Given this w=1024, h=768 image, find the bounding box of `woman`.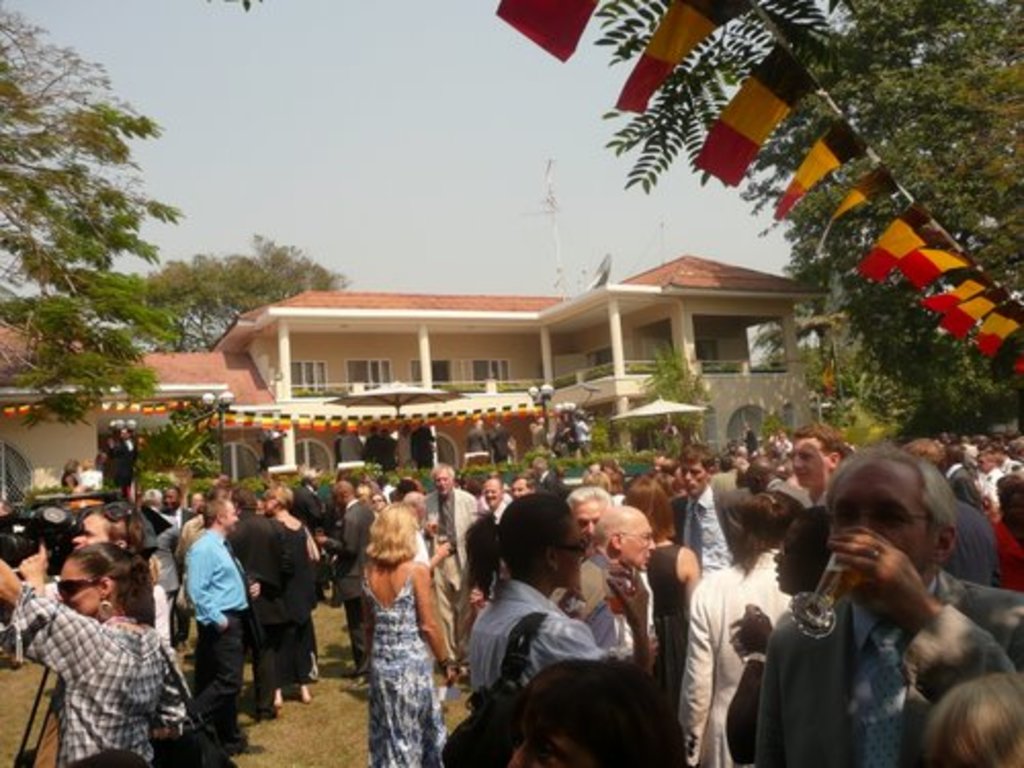
x1=266, y1=487, x2=309, y2=705.
